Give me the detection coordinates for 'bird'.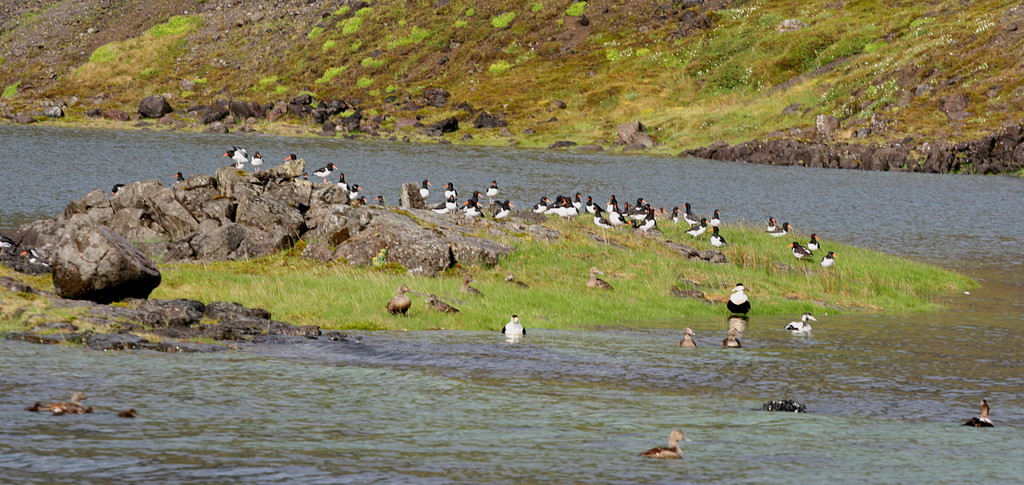
{"left": 223, "top": 148, "right": 247, "bottom": 173}.
